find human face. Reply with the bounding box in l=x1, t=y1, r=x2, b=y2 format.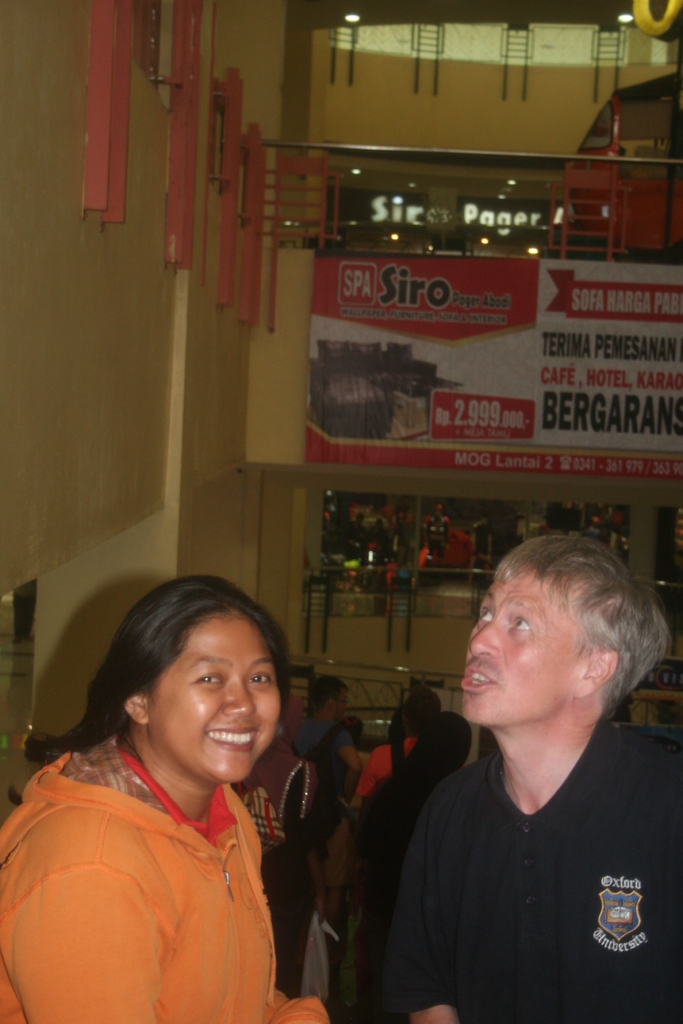
l=155, t=607, r=279, b=783.
